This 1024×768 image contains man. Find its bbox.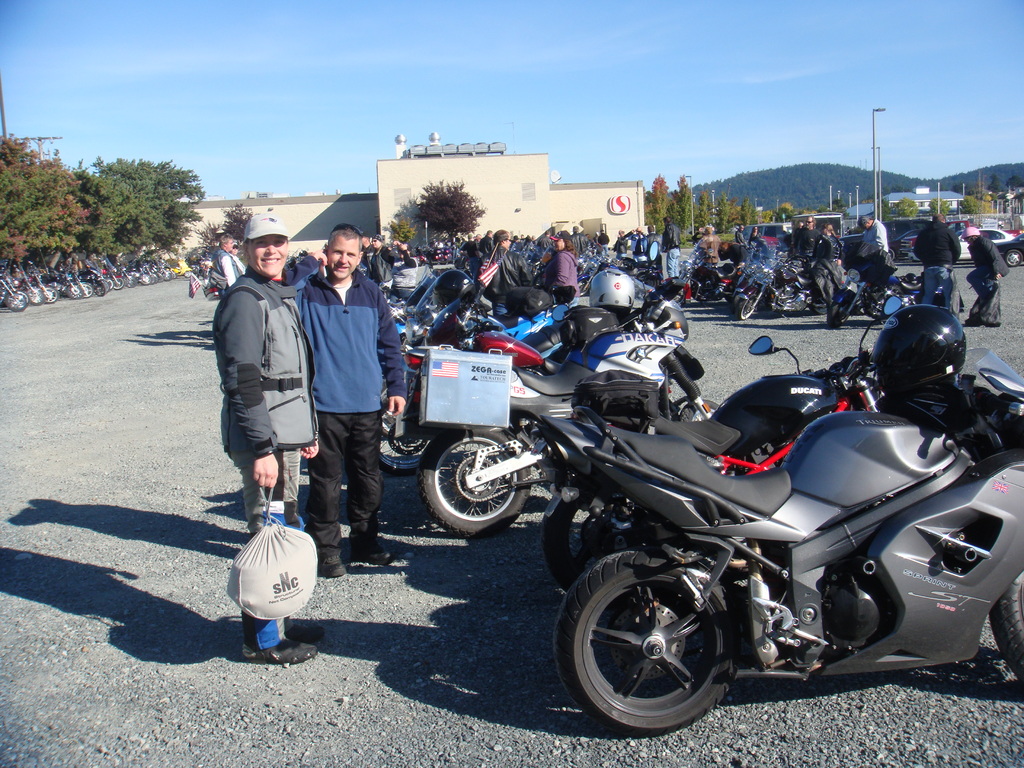
477 230 538 317.
